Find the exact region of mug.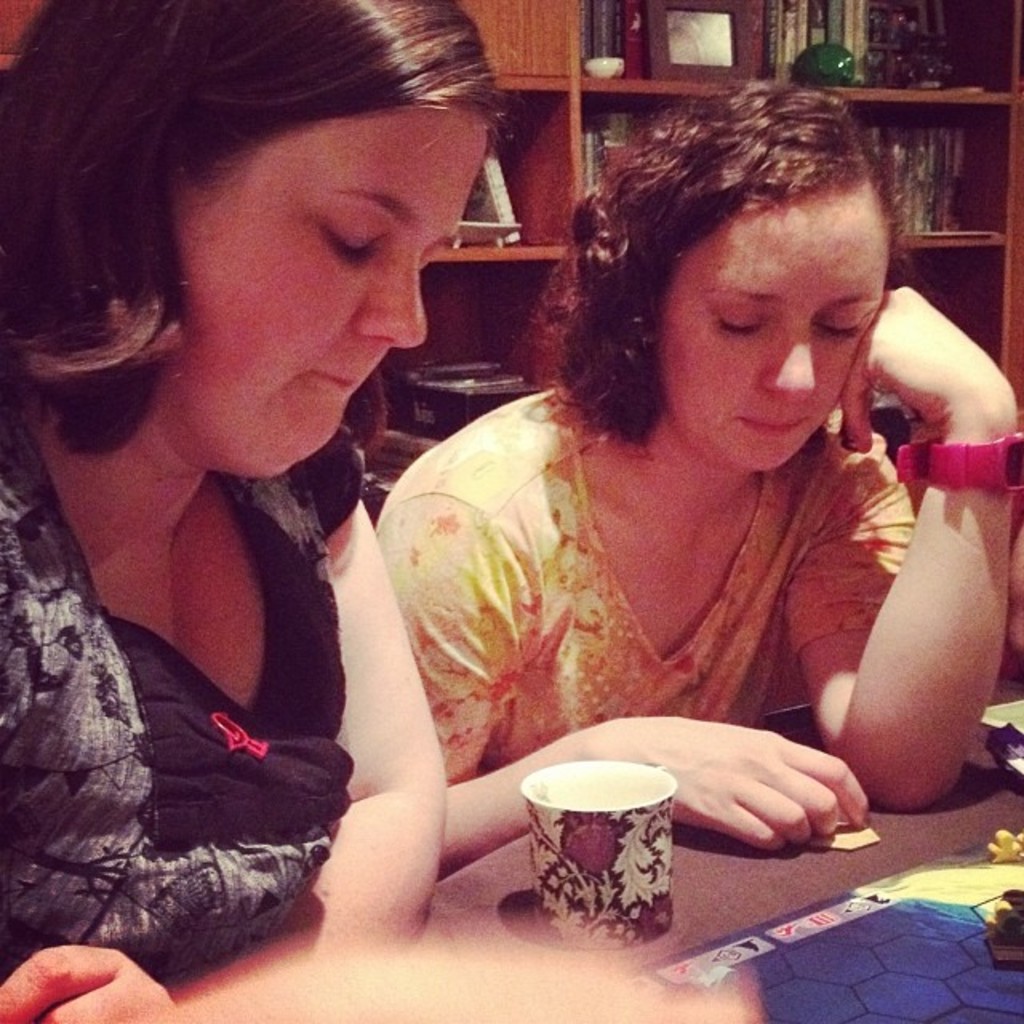
Exact region: 522, 765, 680, 950.
